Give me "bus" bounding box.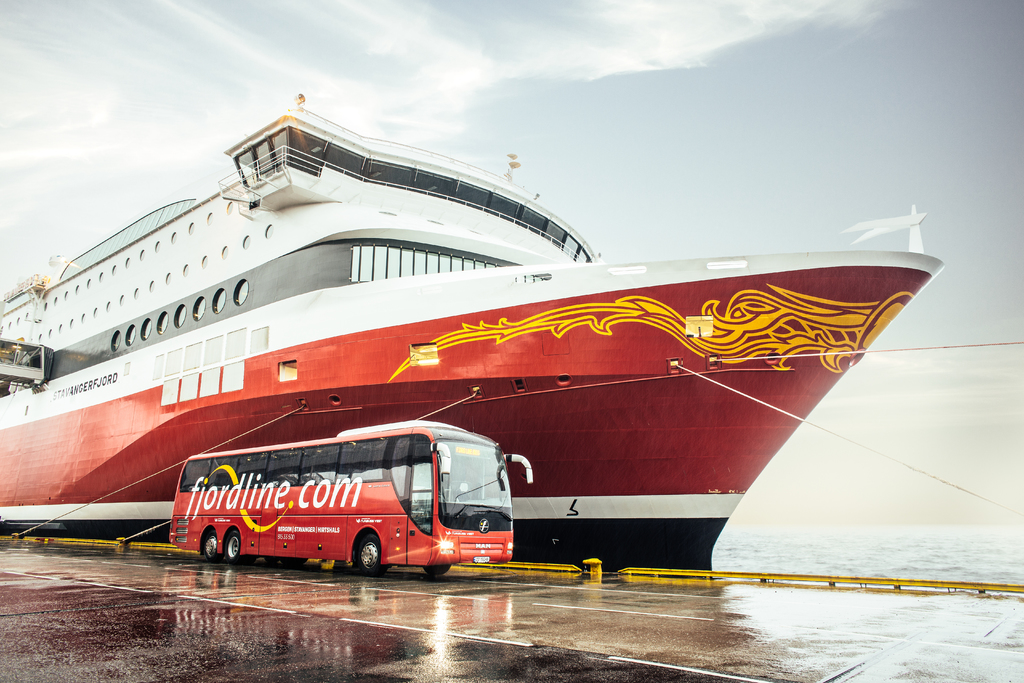
(167,418,536,577).
